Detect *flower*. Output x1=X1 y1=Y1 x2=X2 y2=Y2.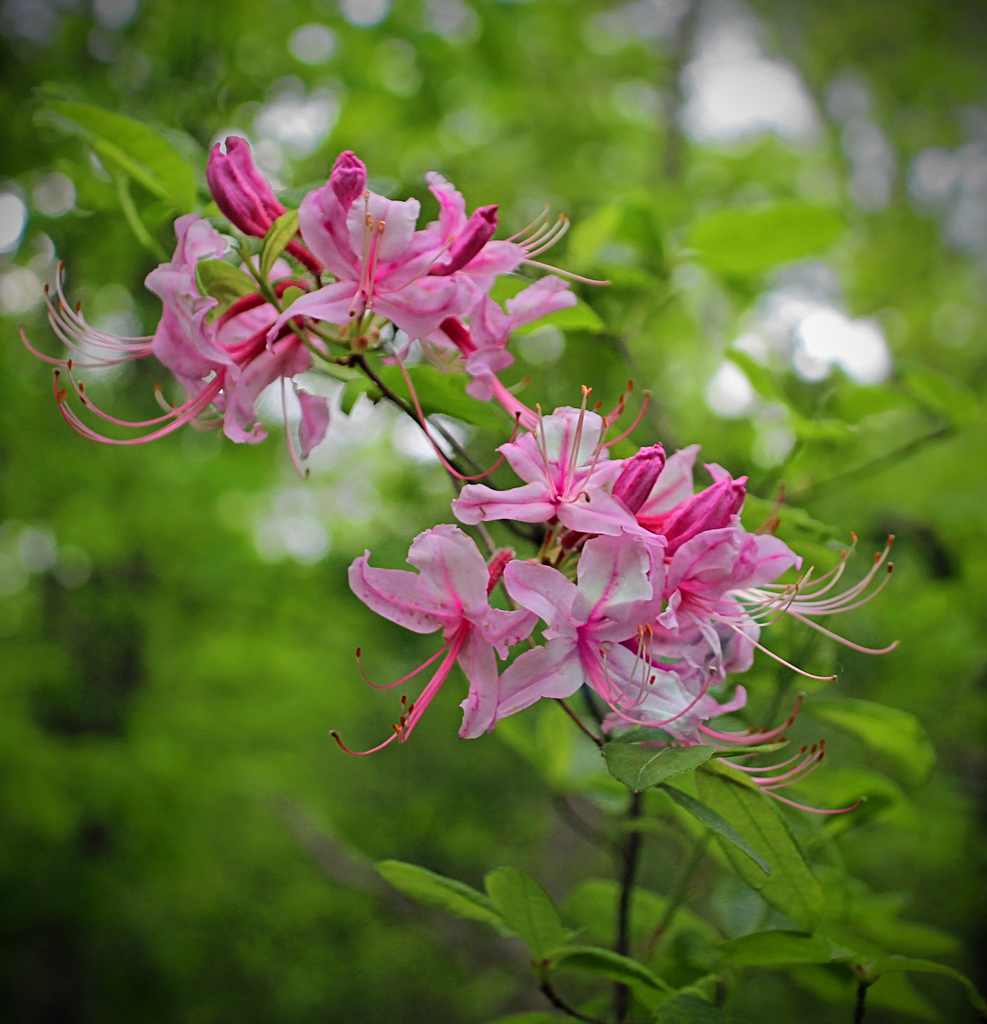
x1=330 y1=523 x2=537 y2=756.
